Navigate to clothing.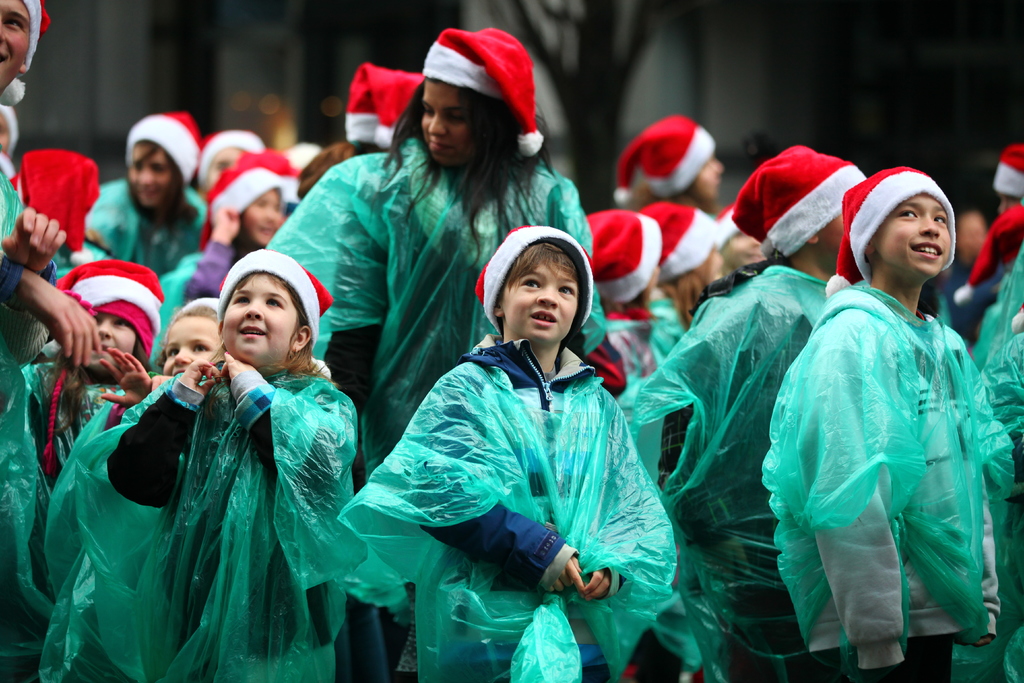
Navigation target: bbox=(410, 340, 663, 682).
